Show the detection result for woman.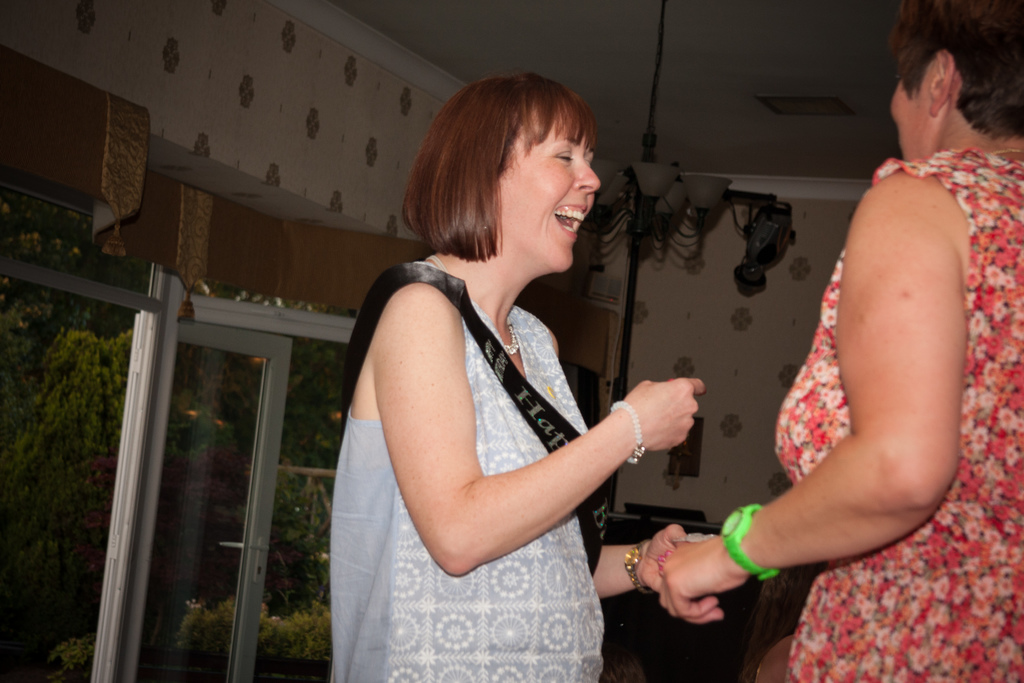
box=[655, 0, 1023, 682].
